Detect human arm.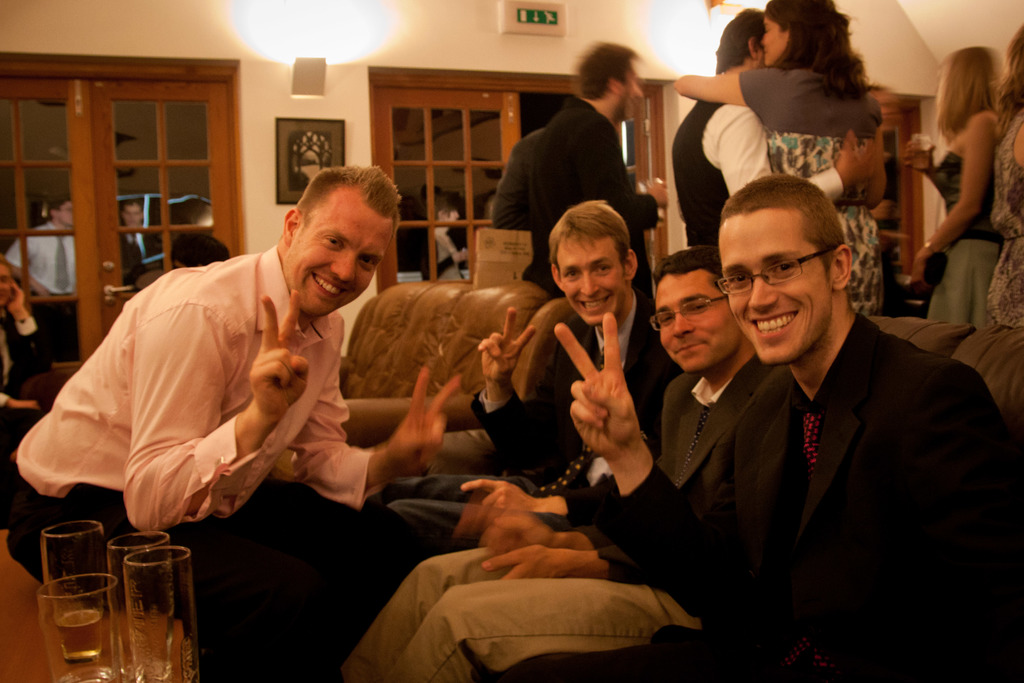
Detected at 908/131/939/177.
